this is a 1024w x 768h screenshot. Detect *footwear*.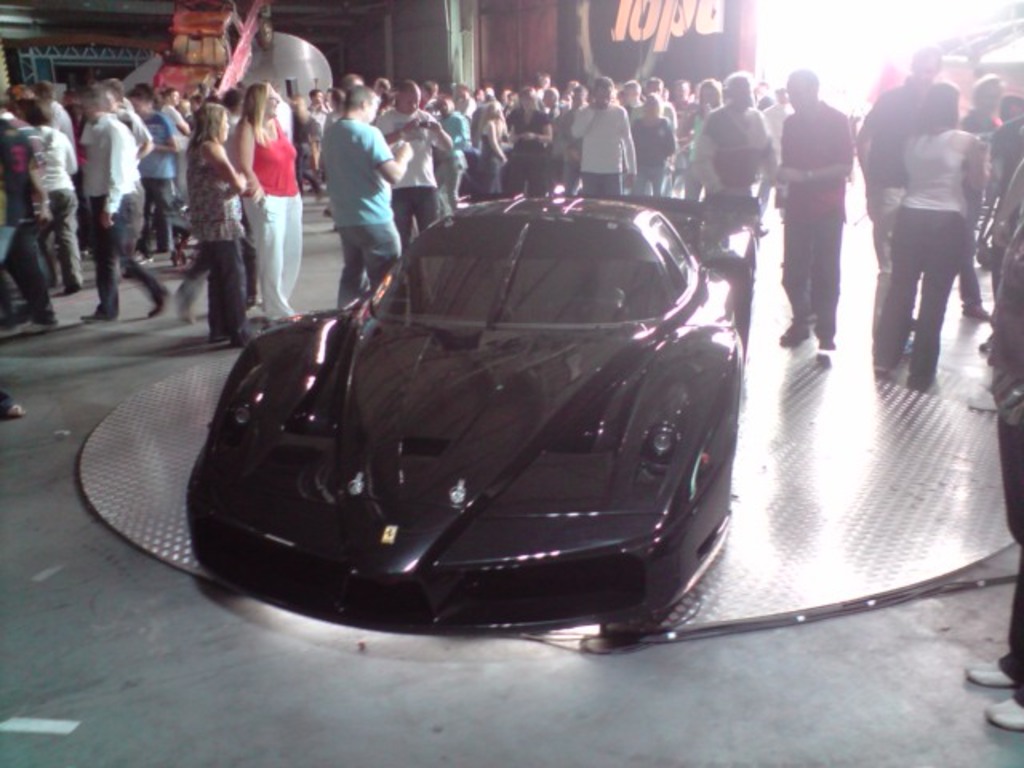
<box>989,694,1022,731</box>.
